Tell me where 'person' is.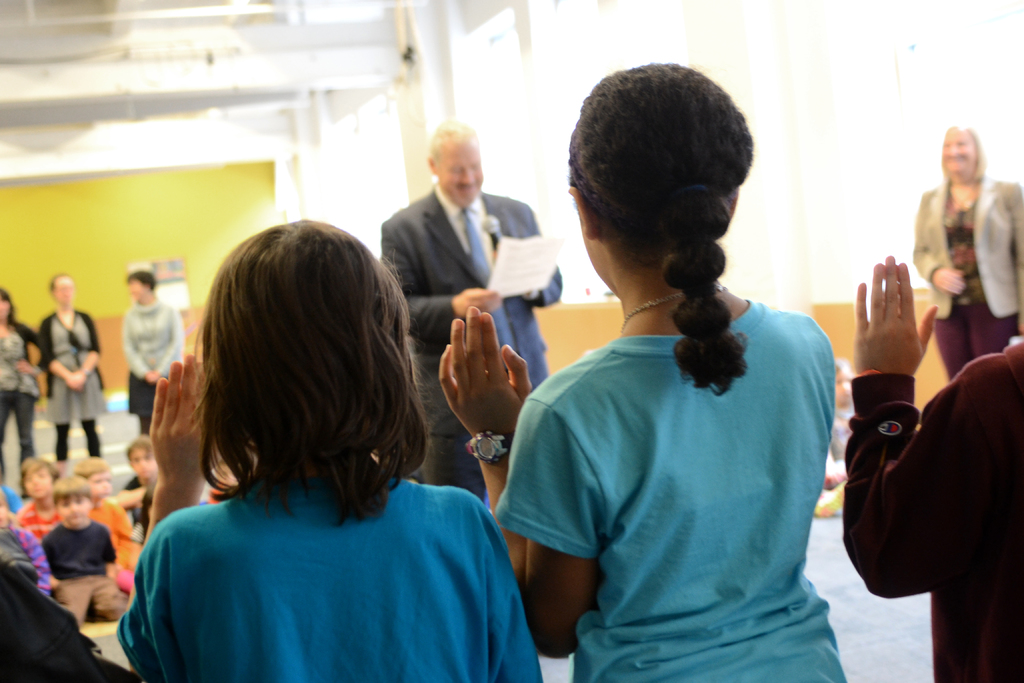
'person' is at left=911, top=119, right=1023, bottom=373.
